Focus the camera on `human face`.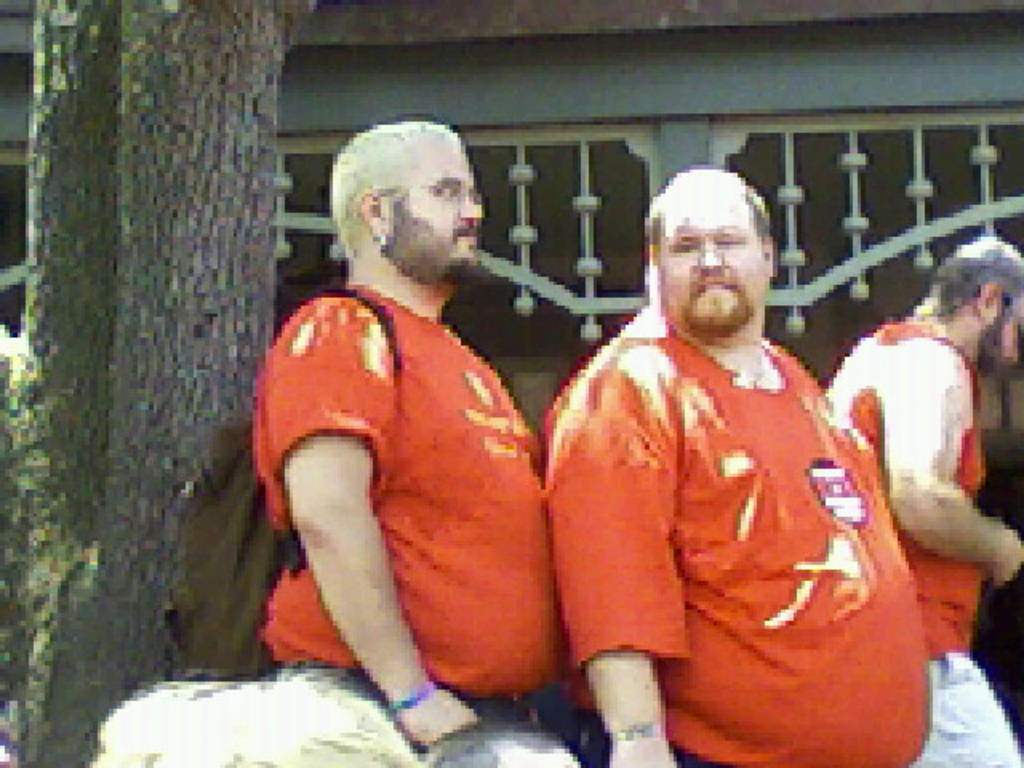
Focus region: region(389, 144, 480, 275).
